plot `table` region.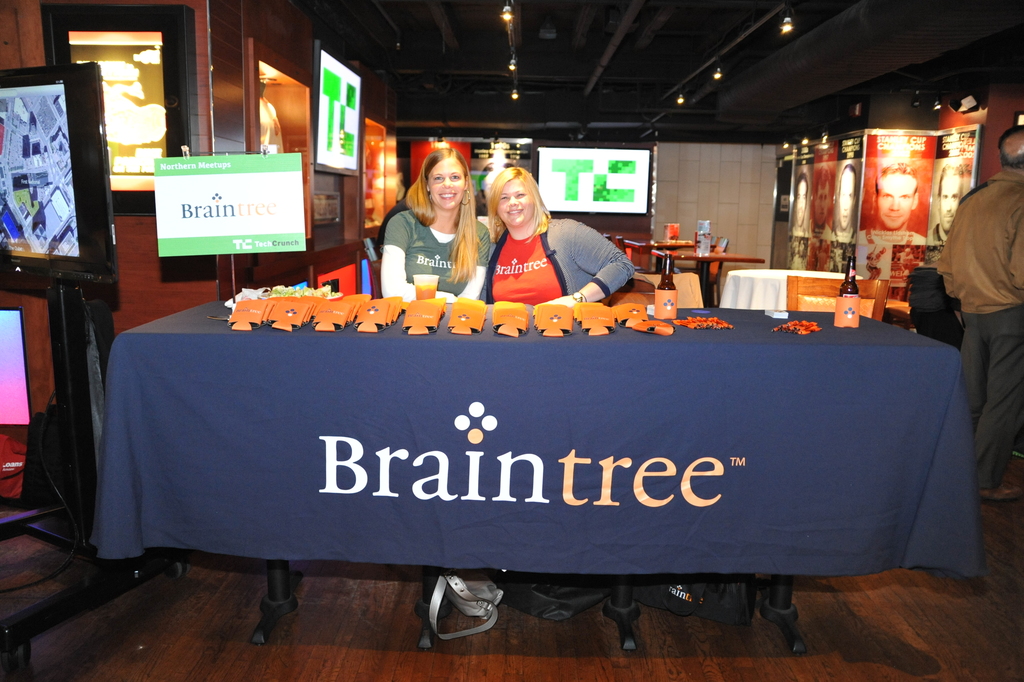
Plotted at crop(99, 288, 990, 658).
